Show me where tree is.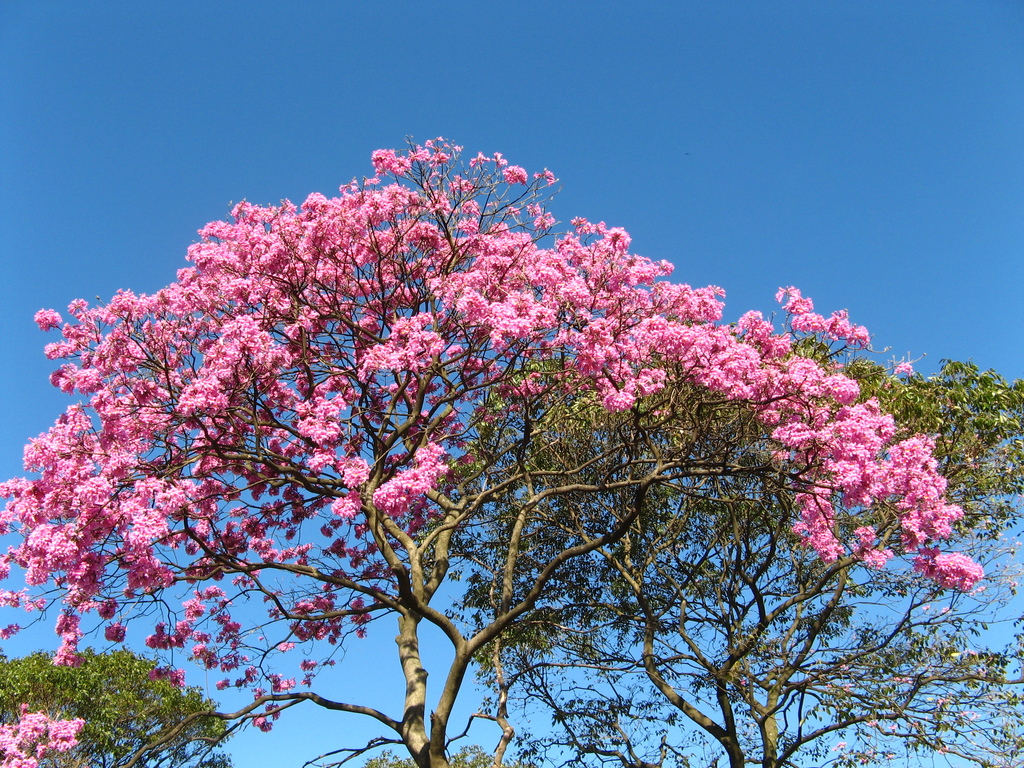
tree is at bbox(0, 641, 233, 767).
